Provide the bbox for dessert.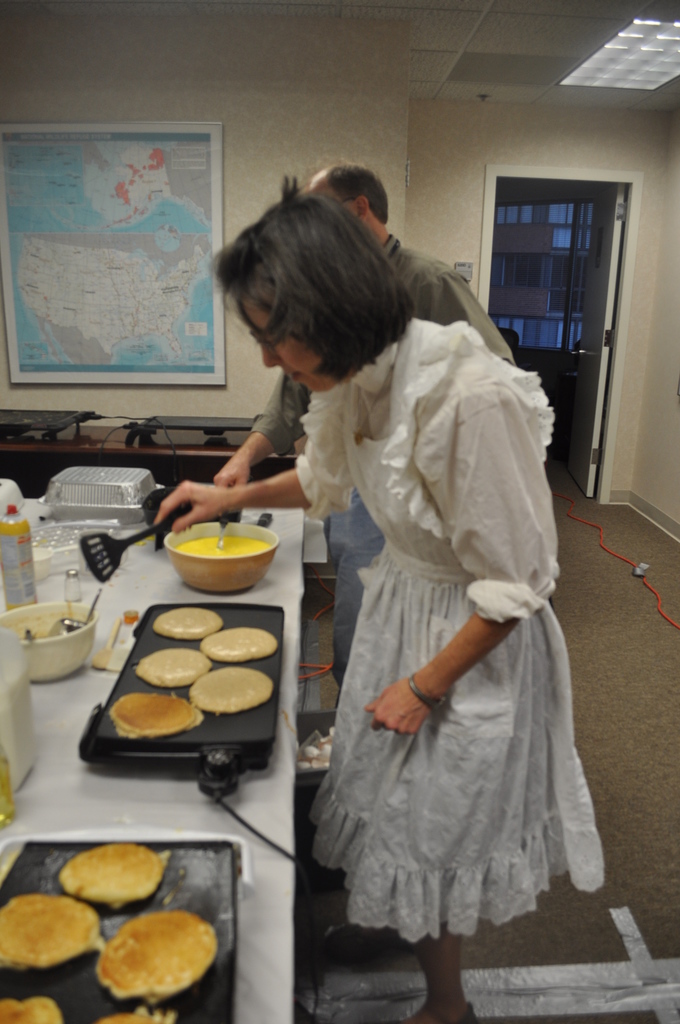
locate(12, 614, 81, 634).
